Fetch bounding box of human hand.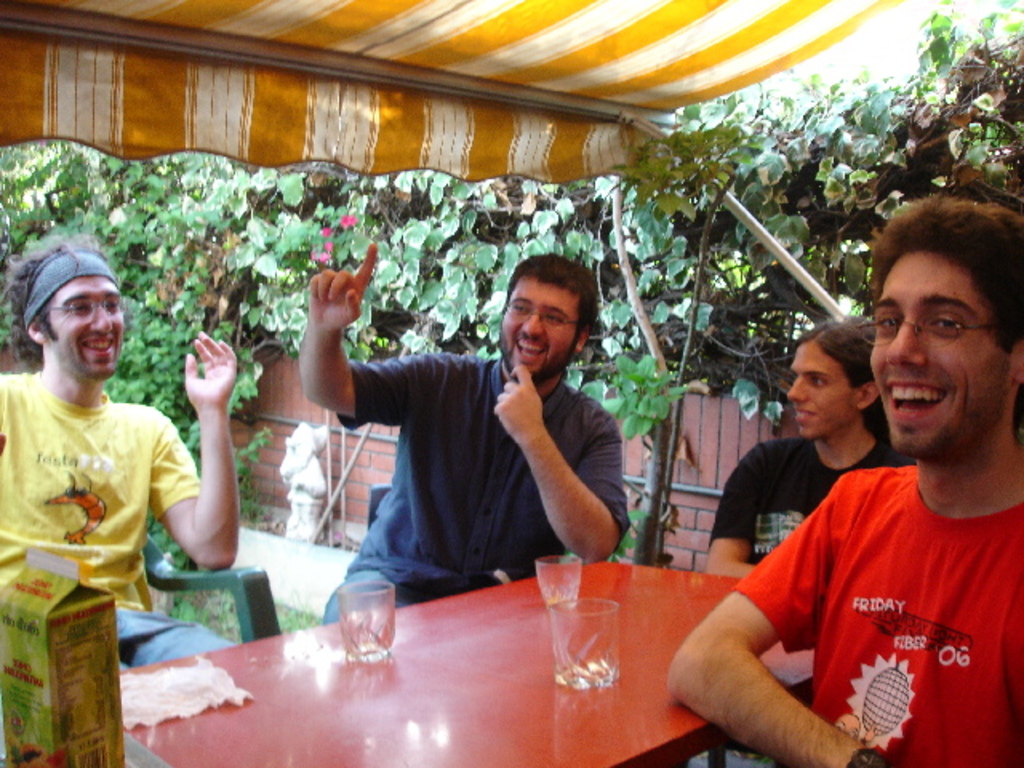
Bbox: bbox=(304, 238, 379, 336).
